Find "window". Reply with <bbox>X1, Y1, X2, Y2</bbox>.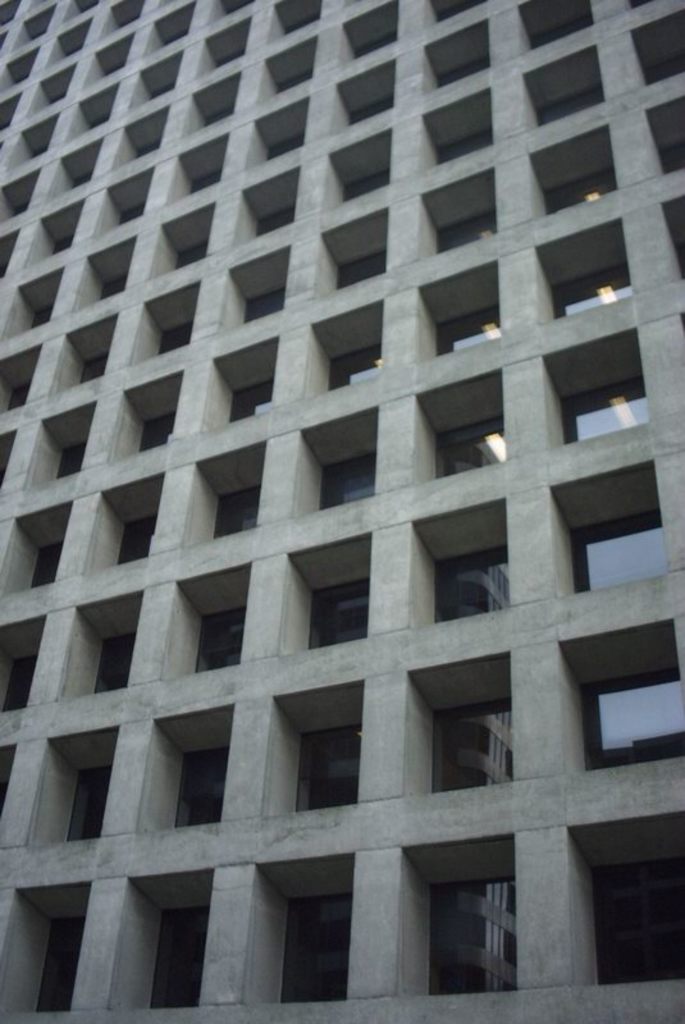
<bbox>431, 547, 506, 618</bbox>.
